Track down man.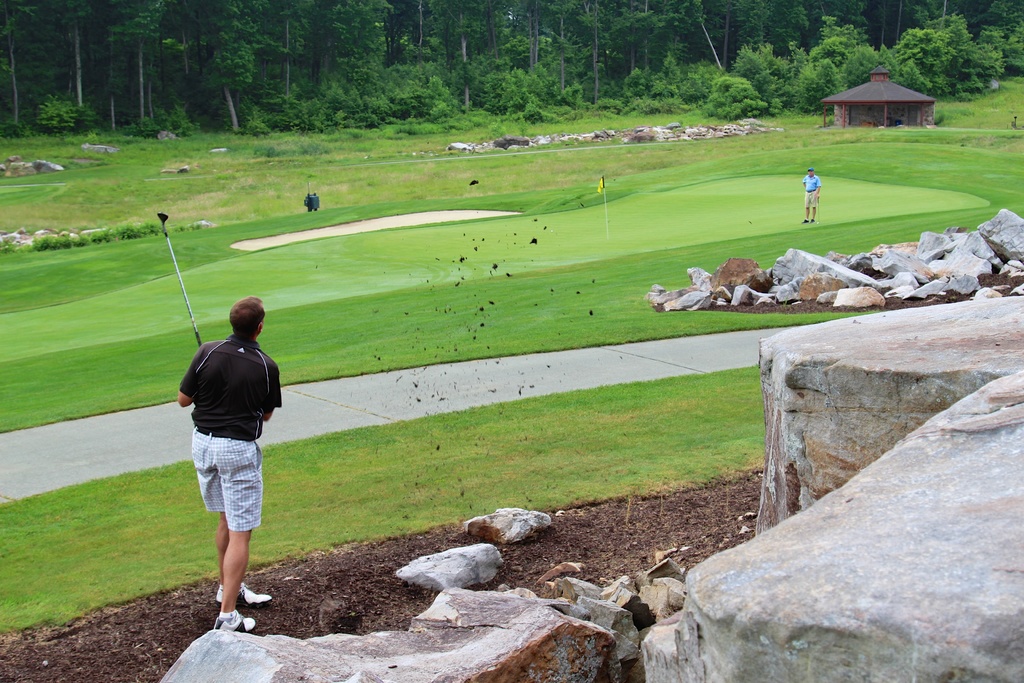
Tracked to 169, 298, 284, 627.
